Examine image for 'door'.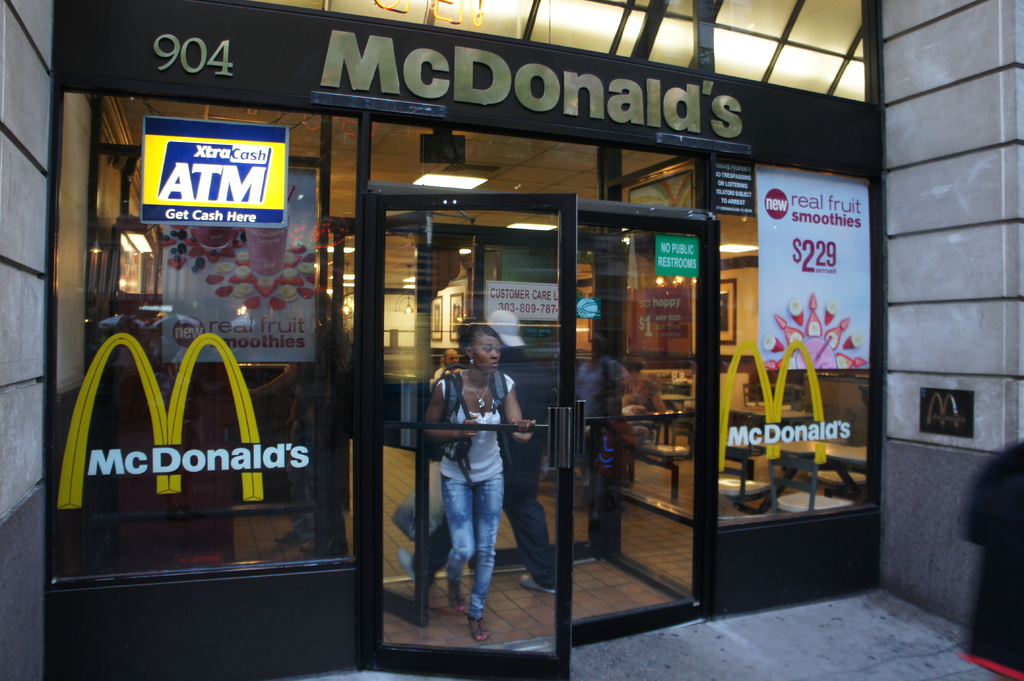
Examination result: (left=357, top=191, right=576, bottom=680).
